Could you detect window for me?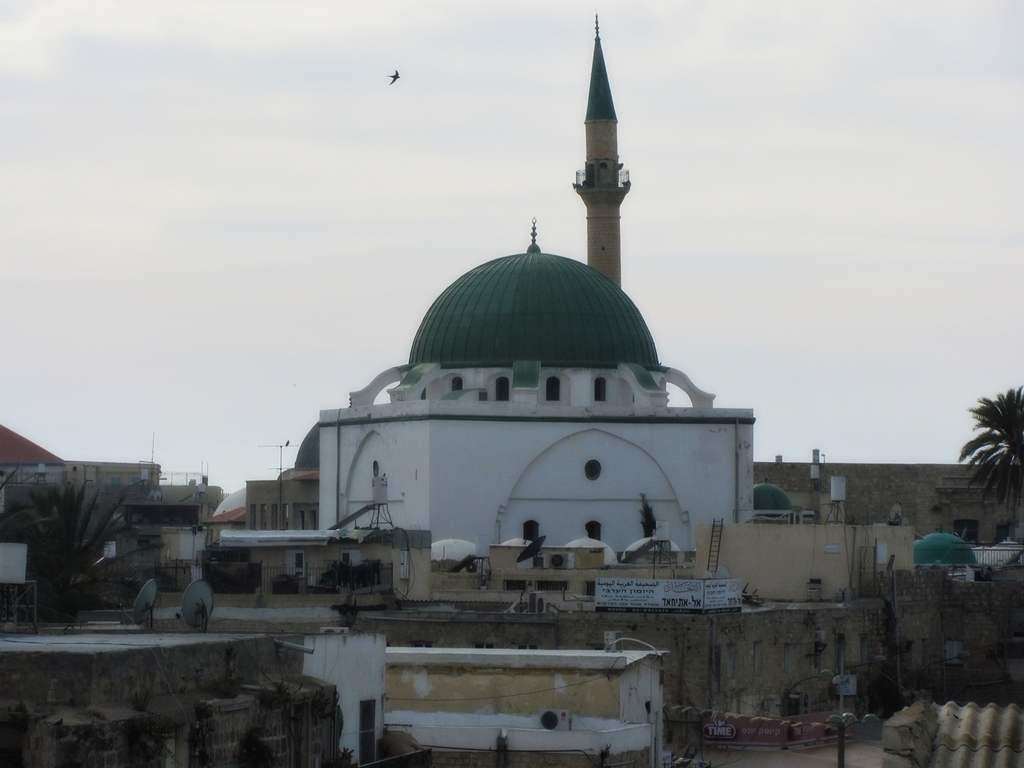
Detection result: {"left": 947, "top": 639, "right": 967, "bottom": 668}.
